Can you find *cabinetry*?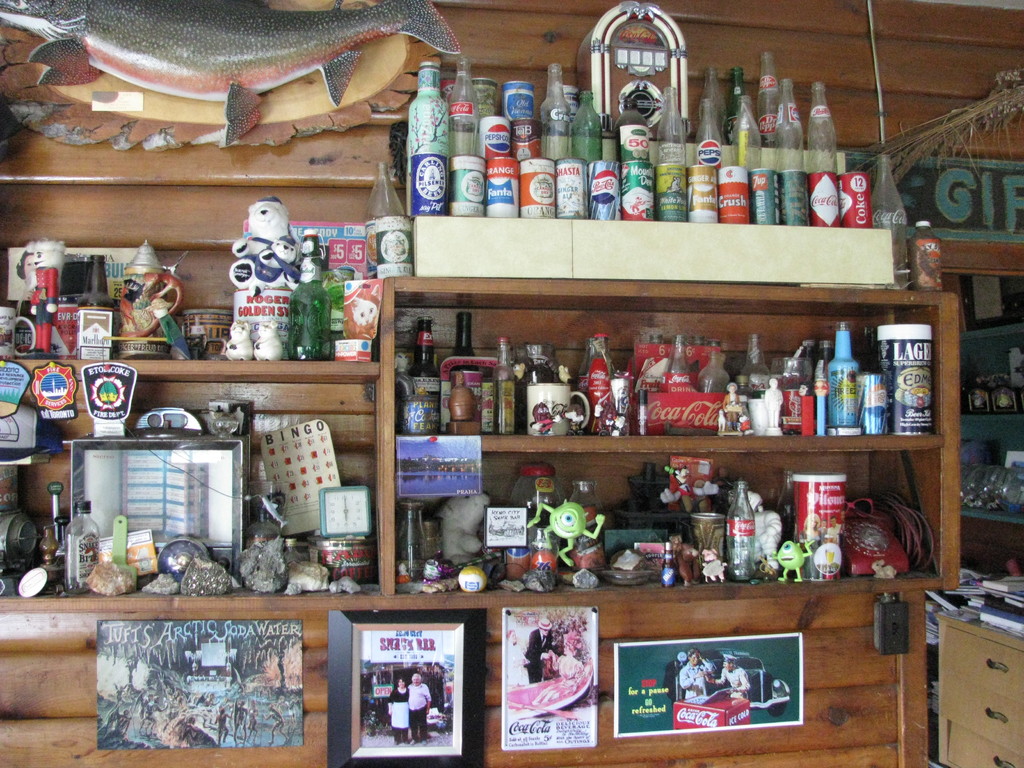
Yes, bounding box: <region>935, 609, 1023, 767</region>.
